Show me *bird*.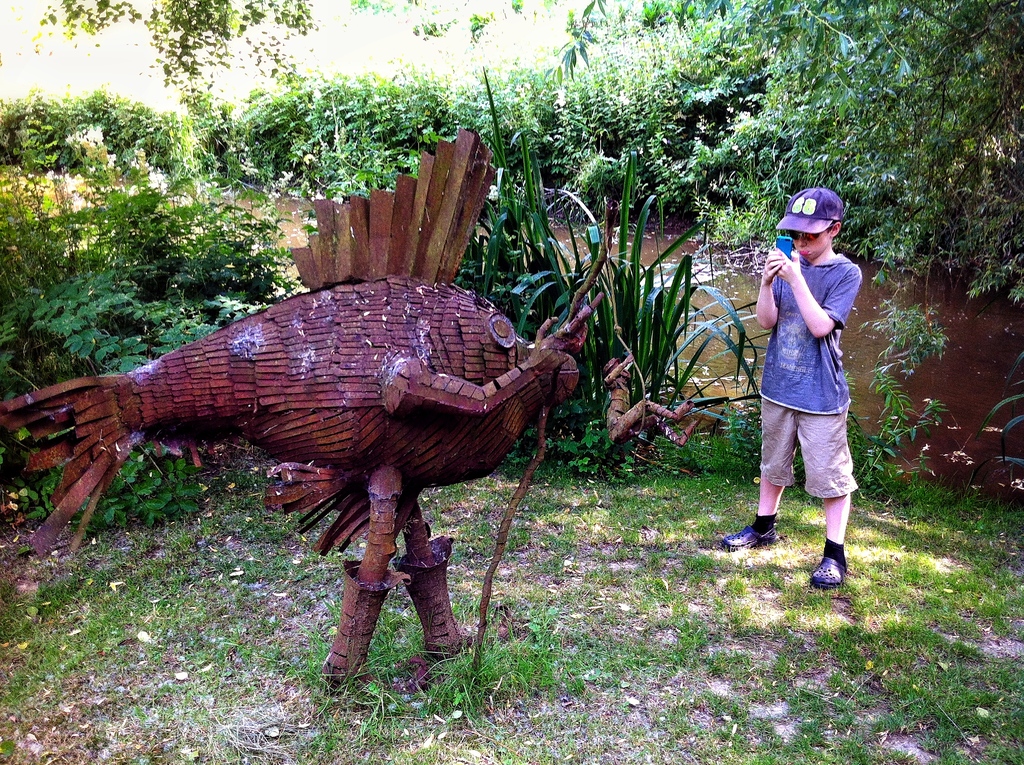
*bird* is here: 41,257,586,700.
